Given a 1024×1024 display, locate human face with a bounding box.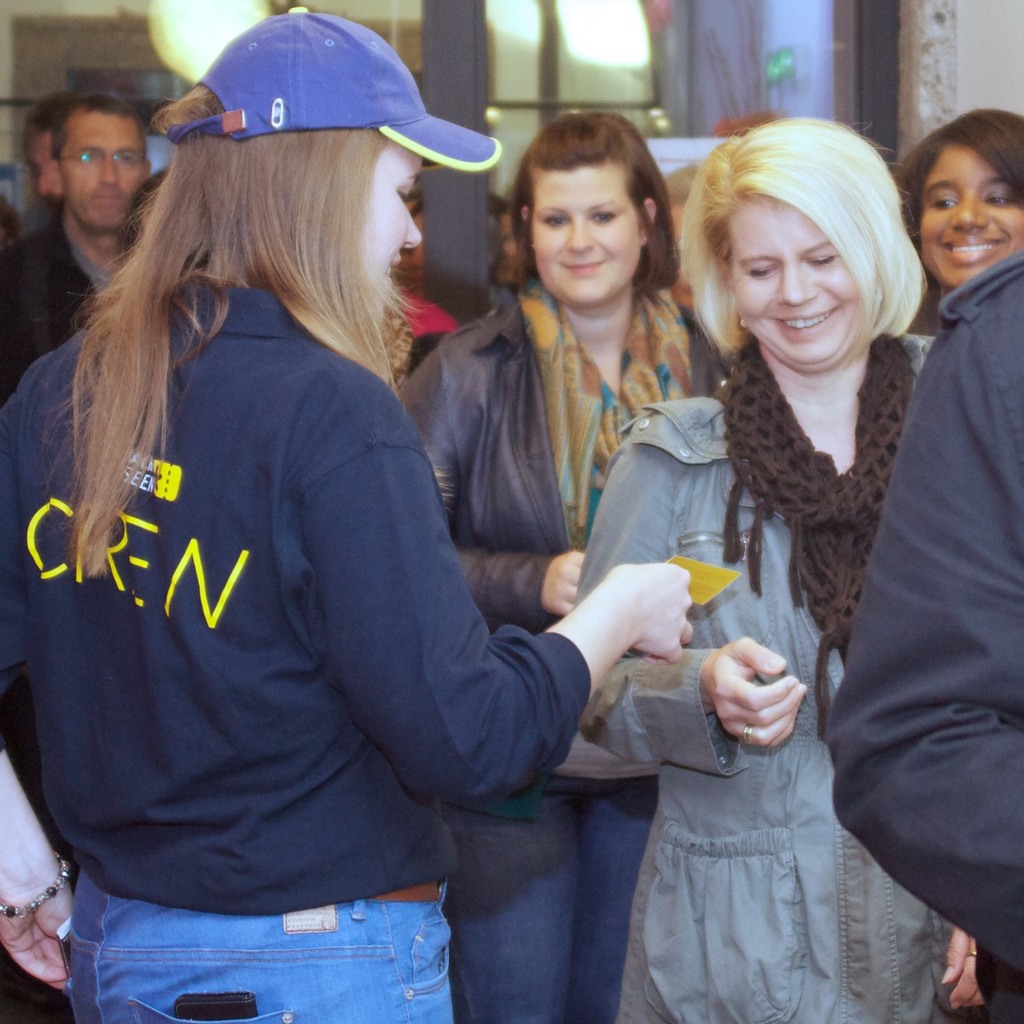
Located: box=[60, 104, 146, 239].
